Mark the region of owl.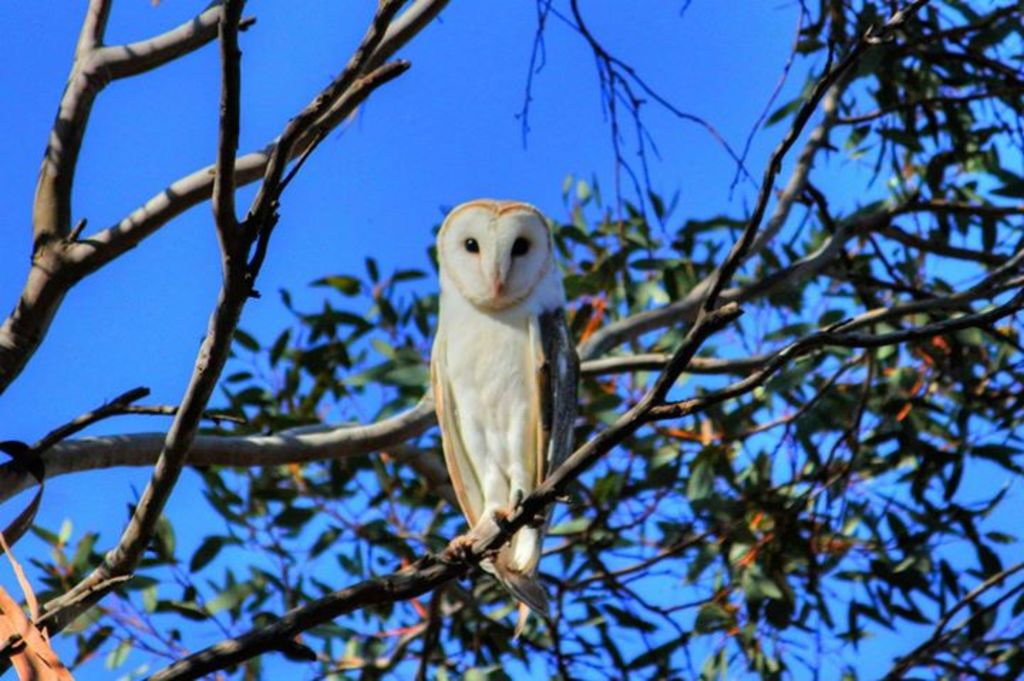
Region: {"left": 408, "top": 188, "right": 589, "bottom": 616}.
